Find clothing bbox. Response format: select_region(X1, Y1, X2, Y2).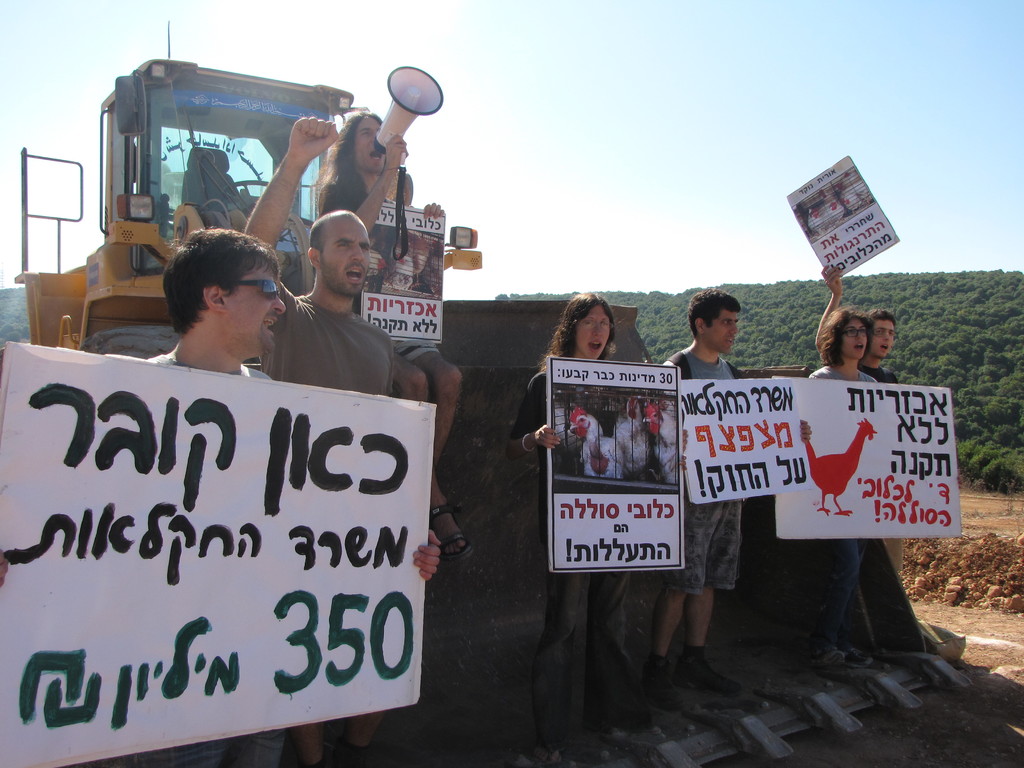
select_region(138, 346, 274, 384).
